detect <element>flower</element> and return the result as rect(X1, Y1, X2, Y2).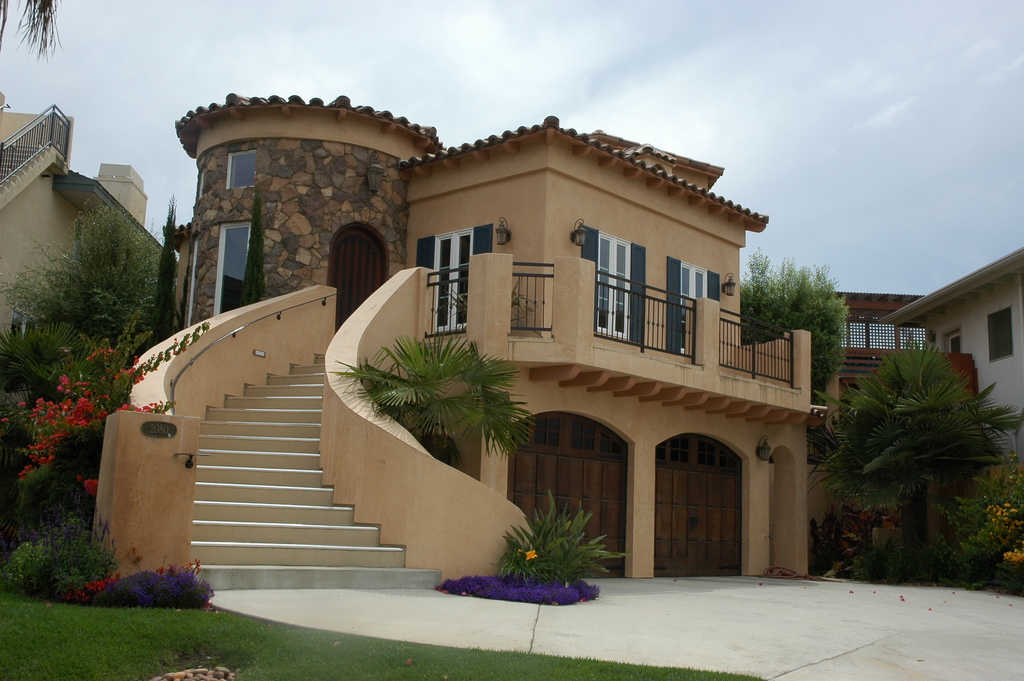
rect(194, 559, 202, 573).
